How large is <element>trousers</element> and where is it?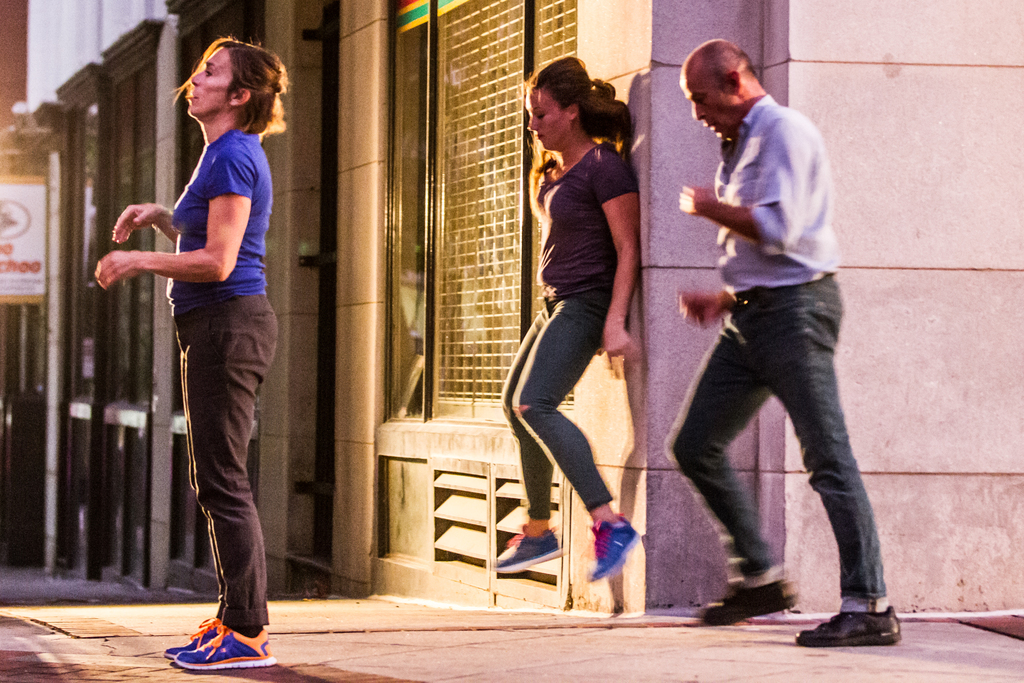
Bounding box: bbox=(145, 279, 270, 620).
